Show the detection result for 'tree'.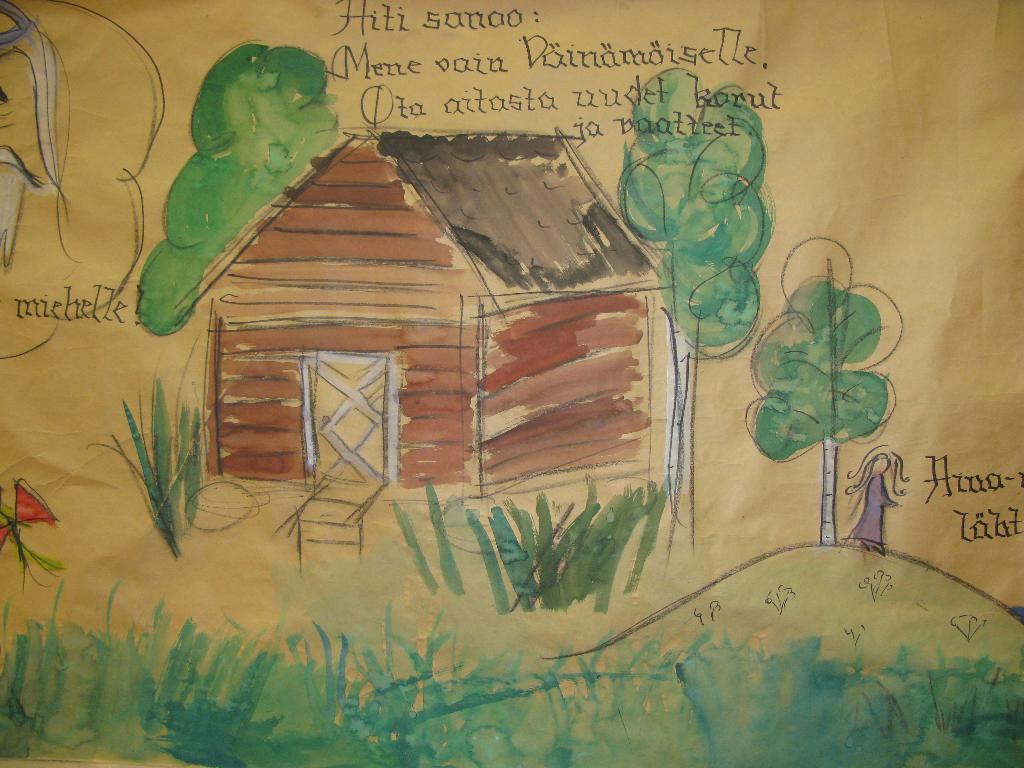
detection(618, 67, 776, 574).
